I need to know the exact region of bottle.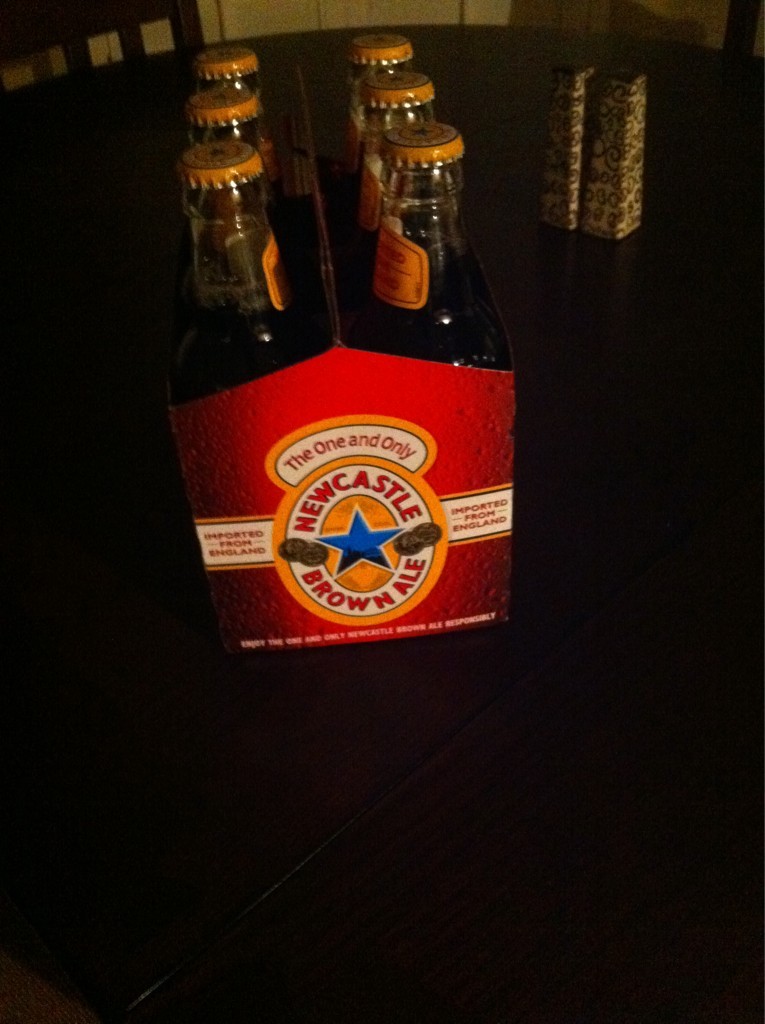
Region: crop(340, 65, 440, 307).
